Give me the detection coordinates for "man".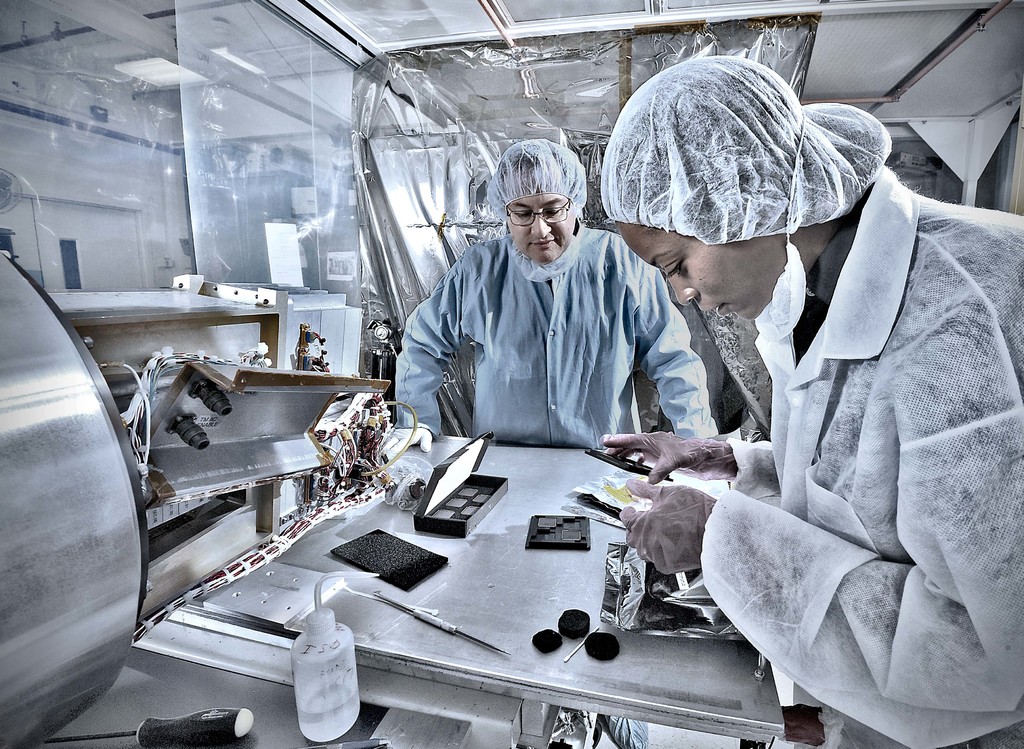
l=401, t=141, r=699, b=477.
